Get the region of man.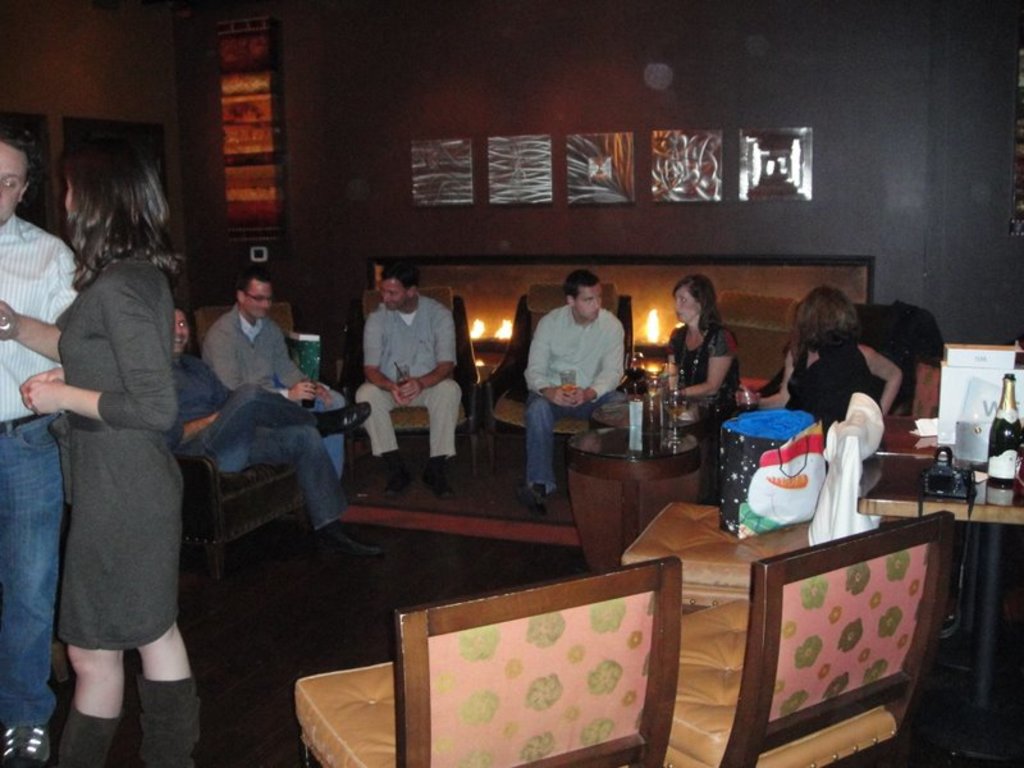
200 275 374 497.
